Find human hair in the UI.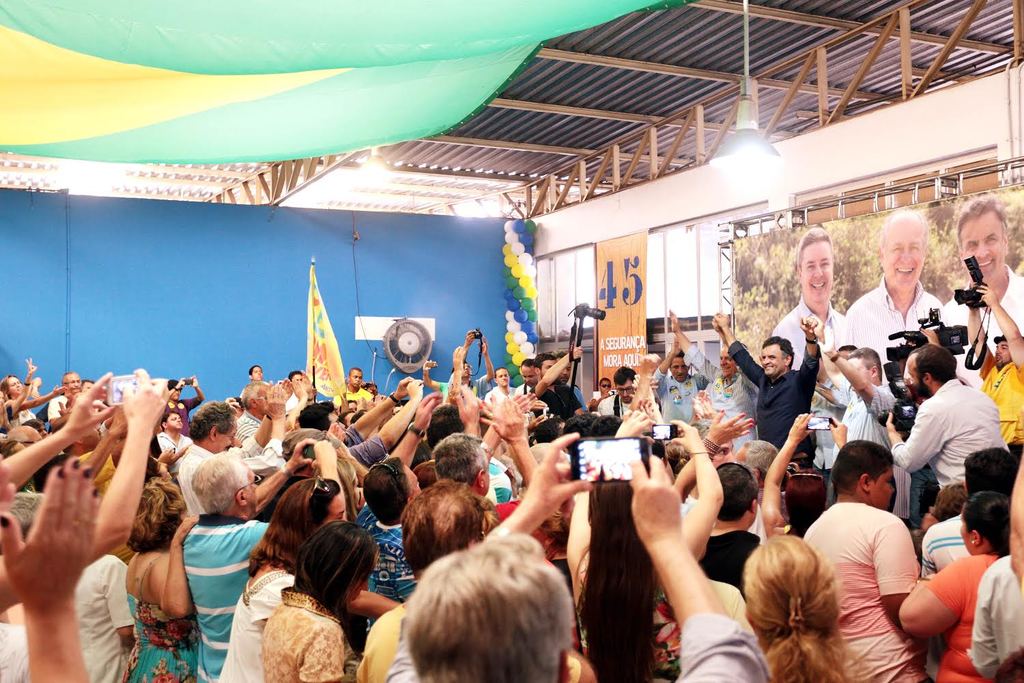
UI element at bbox(118, 479, 193, 558).
